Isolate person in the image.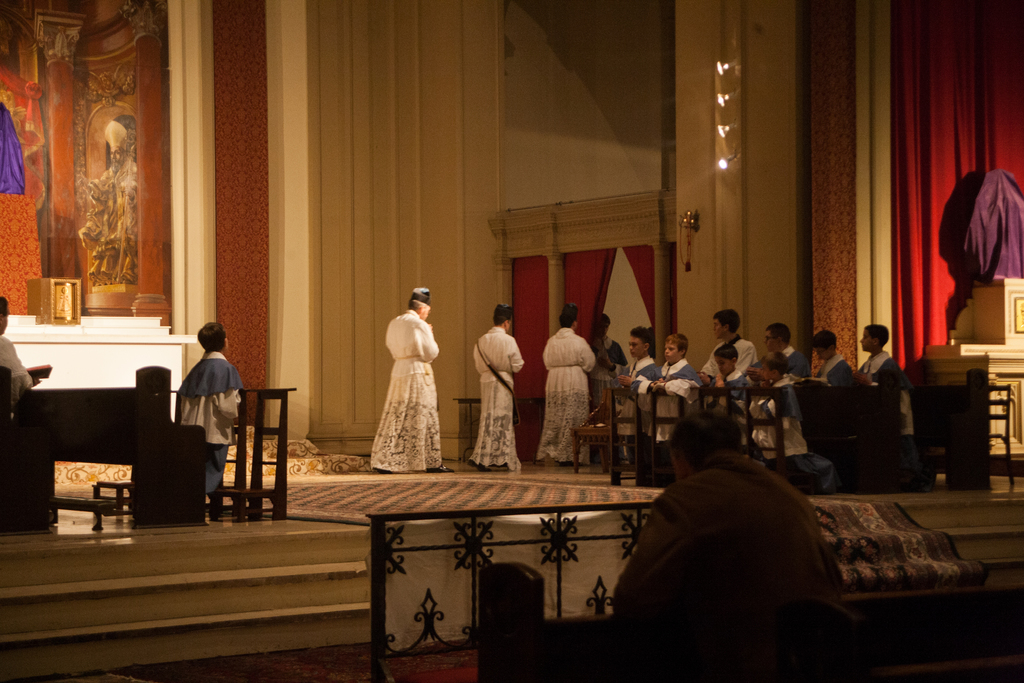
Isolated region: (0,288,40,411).
